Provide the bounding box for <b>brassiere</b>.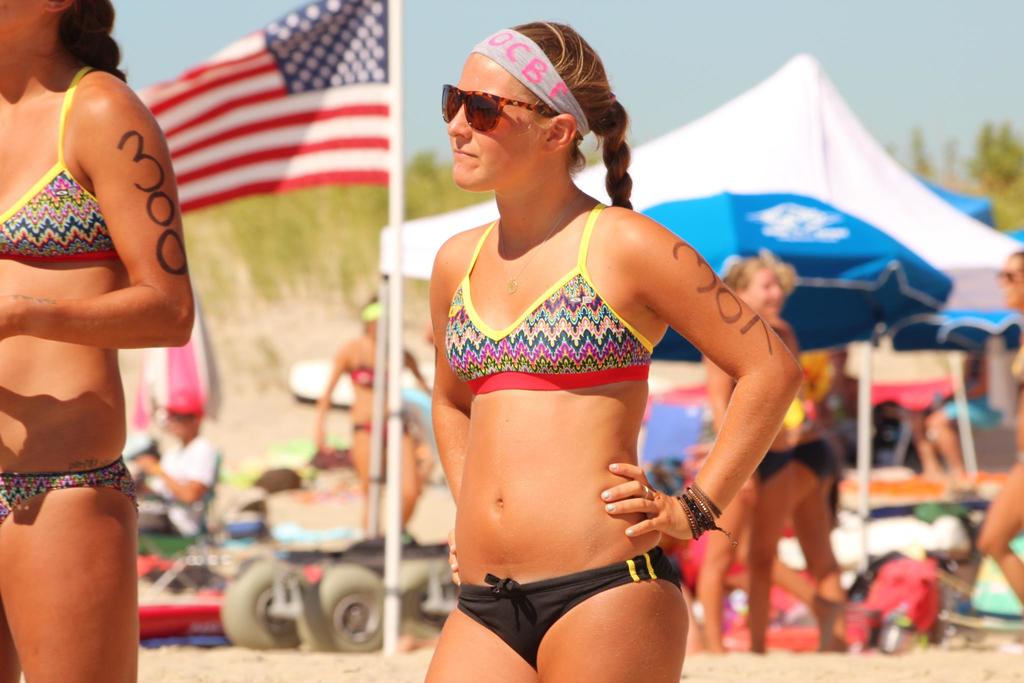
Rect(0, 70, 120, 258).
